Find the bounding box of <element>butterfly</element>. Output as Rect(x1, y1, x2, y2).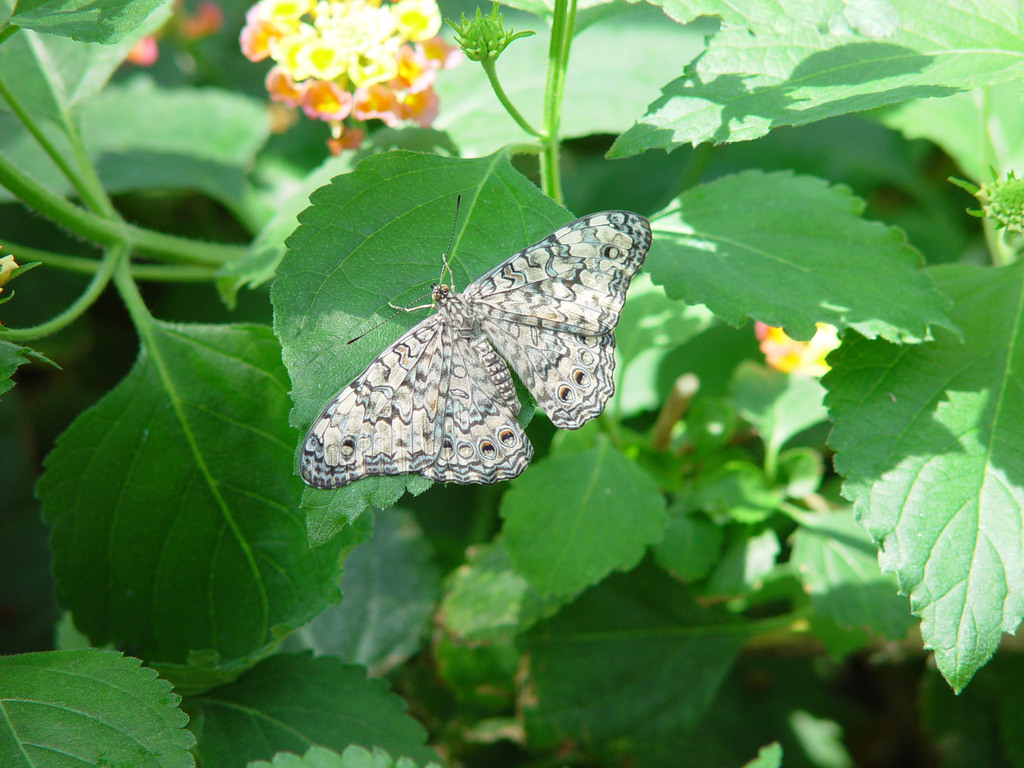
Rect(285, 188, 651, 506).
